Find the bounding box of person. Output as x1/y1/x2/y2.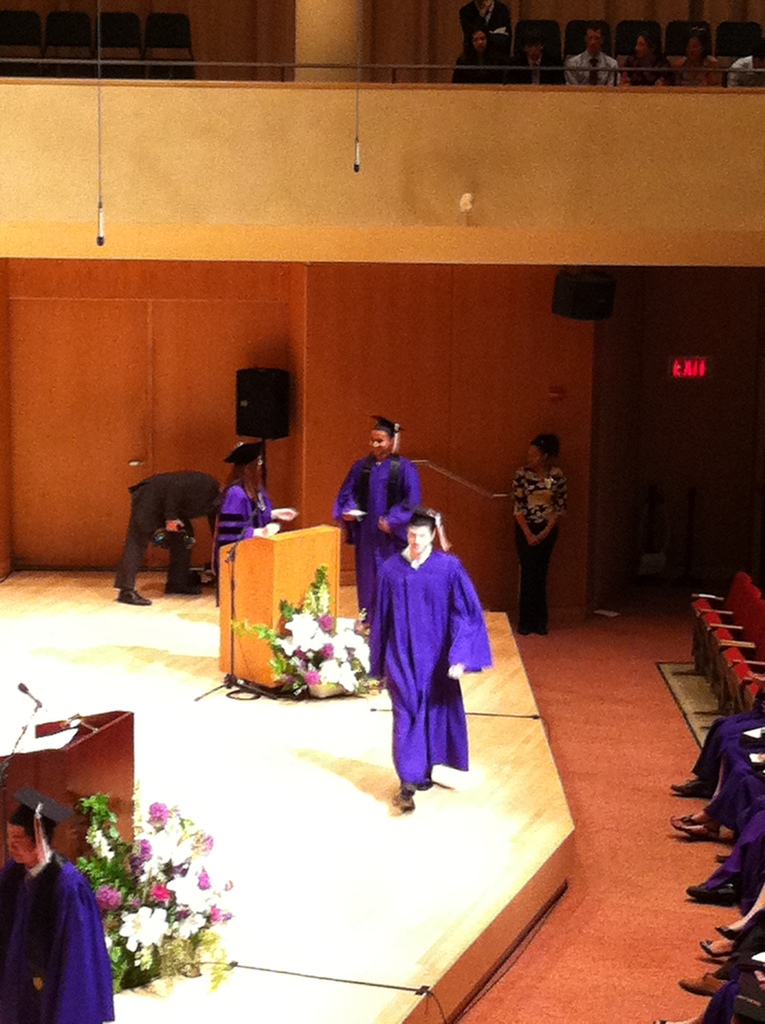
449/28/510/87.
